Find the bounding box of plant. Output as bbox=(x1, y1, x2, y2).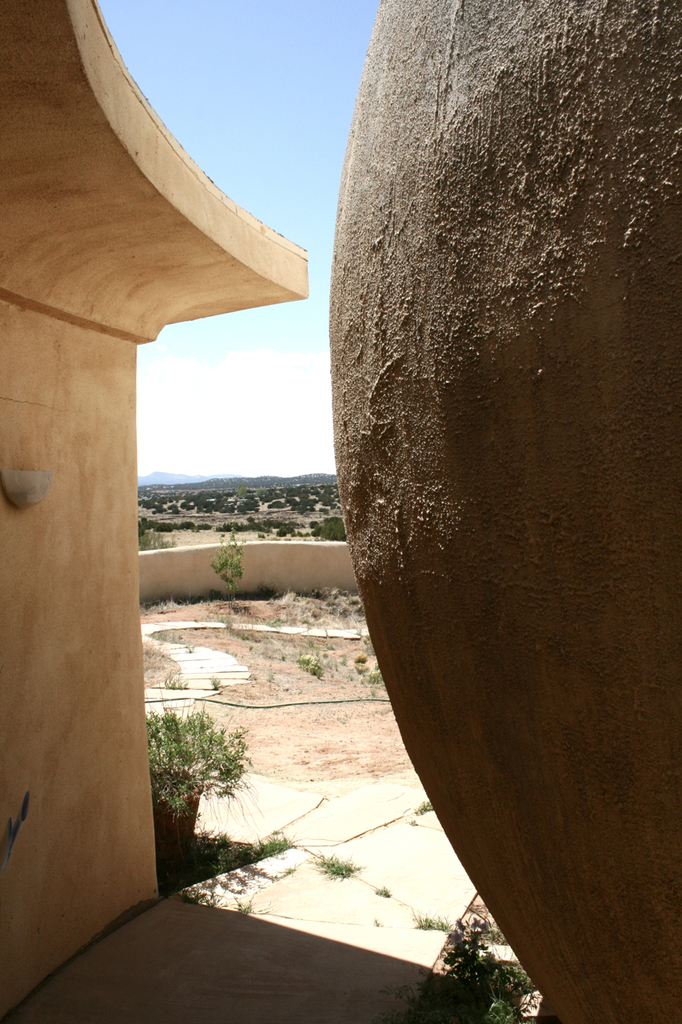
bbox=(143, 638, 175, 688).
